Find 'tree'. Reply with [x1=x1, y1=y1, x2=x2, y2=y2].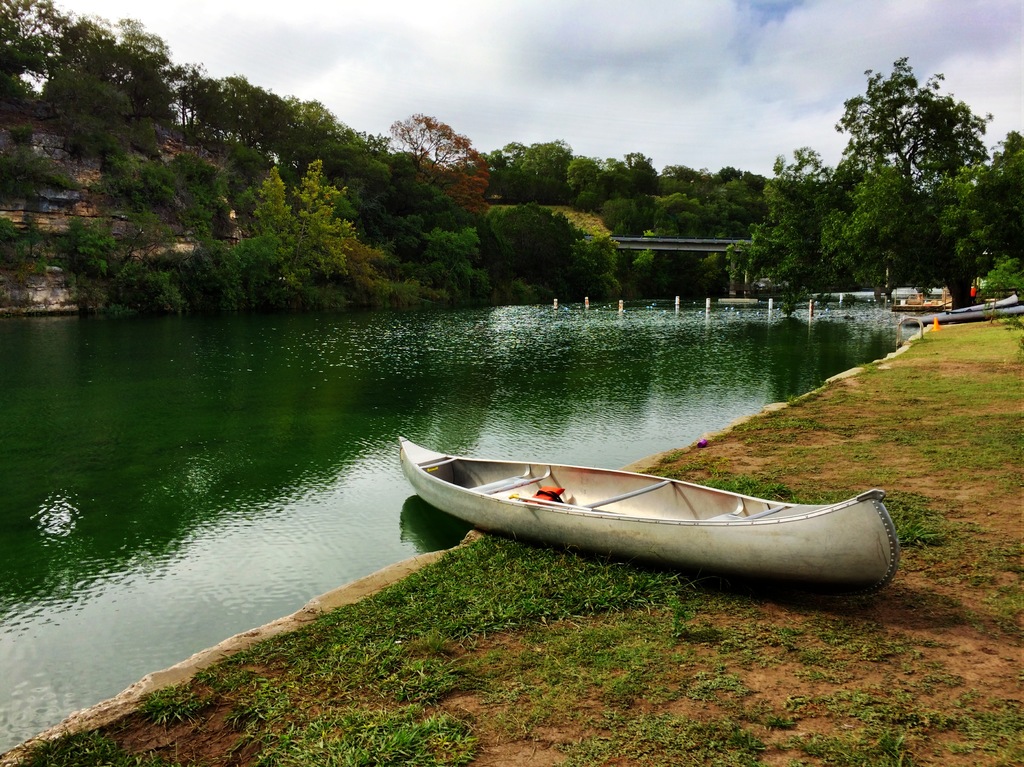
[x1=216, y1=165, x2=341, y2=302].
